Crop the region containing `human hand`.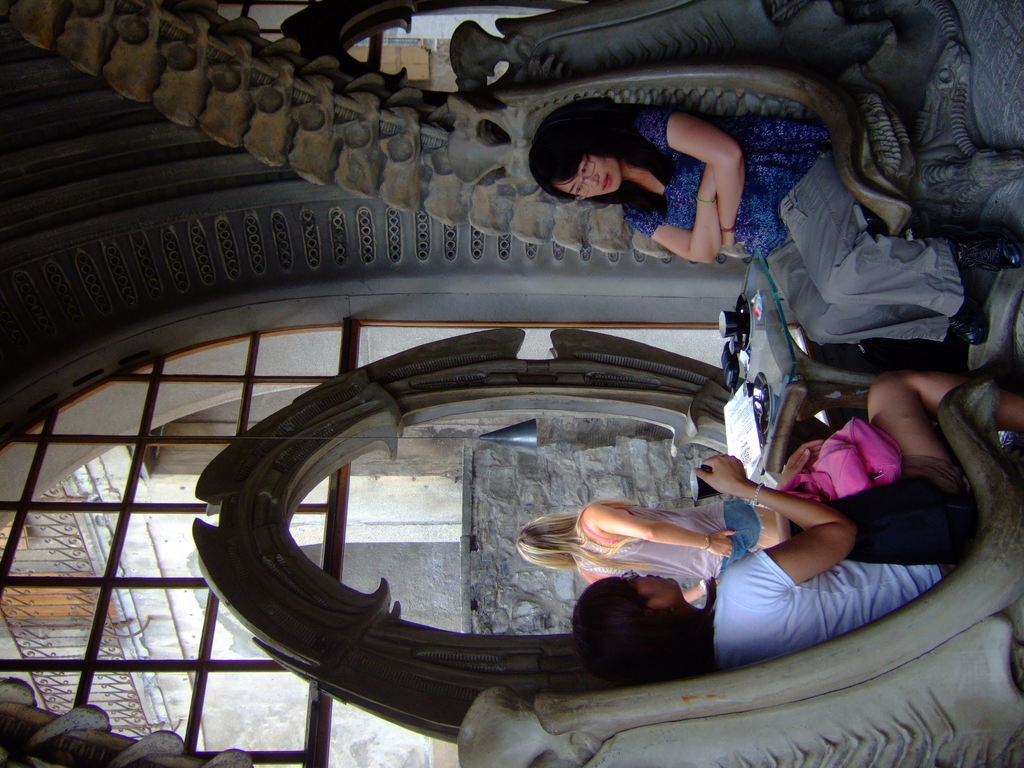
Crop region: [left=618, top=169, right=726, bottom=268].
